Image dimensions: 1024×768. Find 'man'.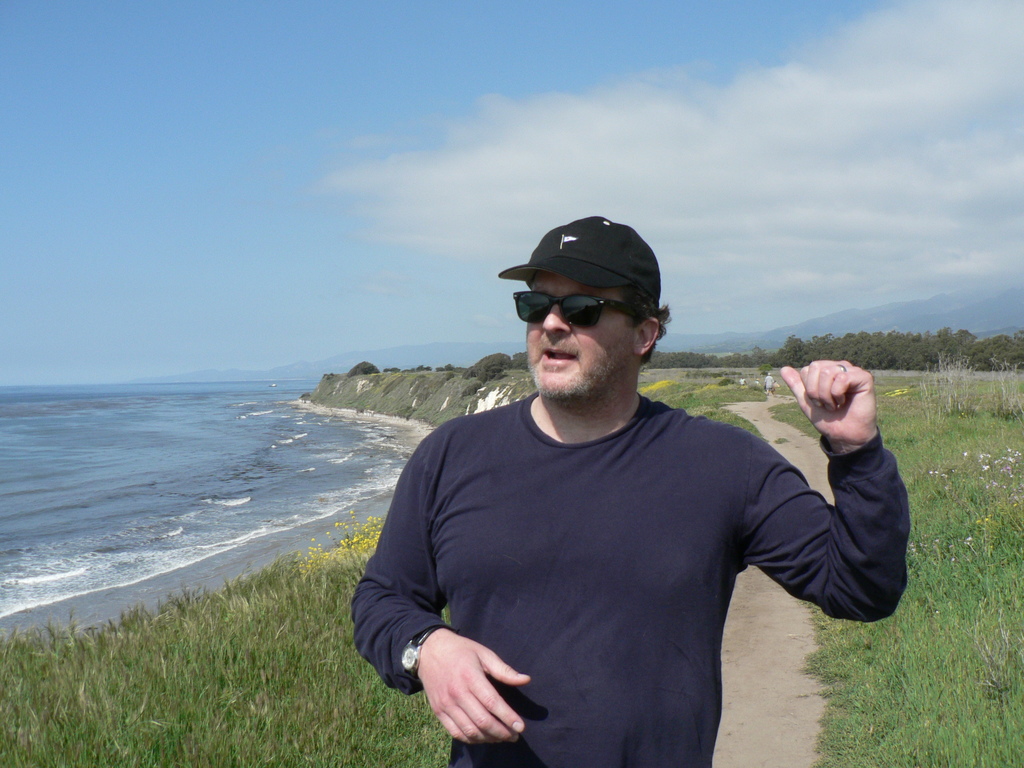
left=764, top=371, right=775, bottom=395.
